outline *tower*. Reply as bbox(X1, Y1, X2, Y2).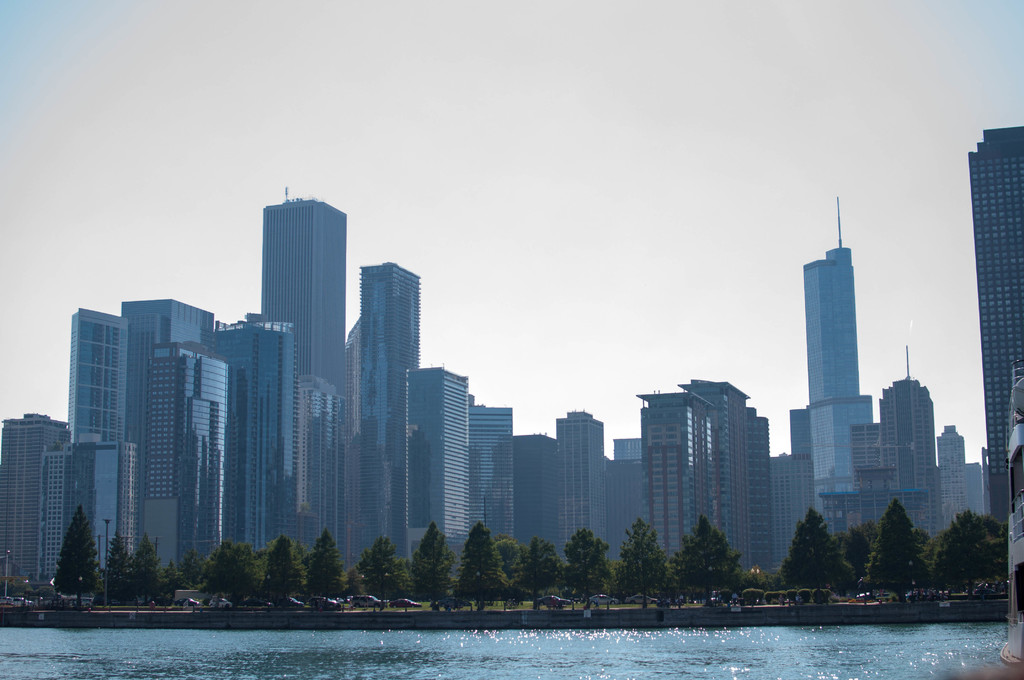
bbox(205, 301, 309, 567).
